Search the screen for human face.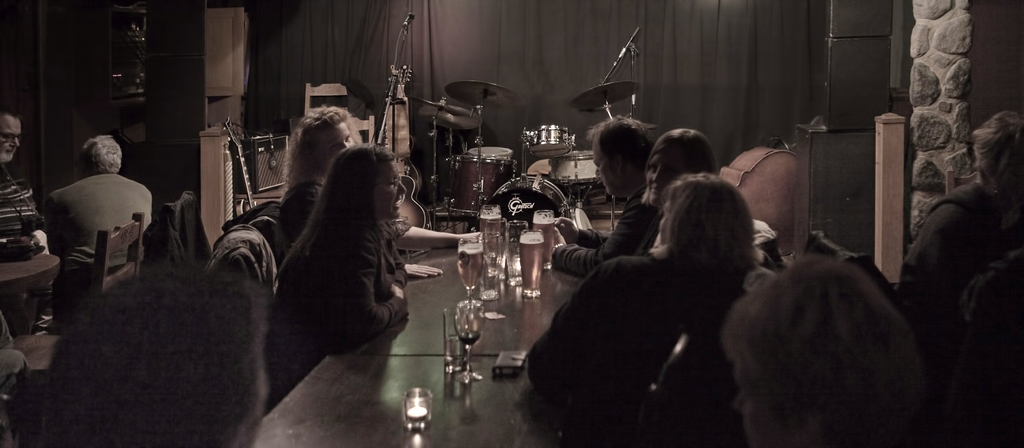
Found at 659,203,673,248.
